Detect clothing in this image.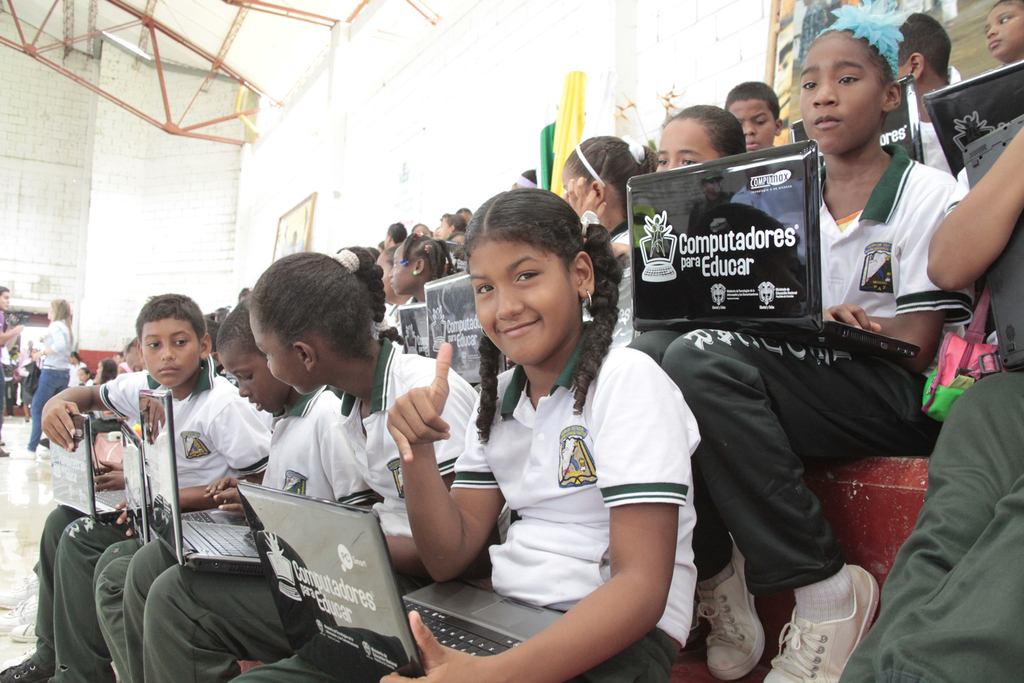
Detection: Rect(0, 337, 11, 420).
